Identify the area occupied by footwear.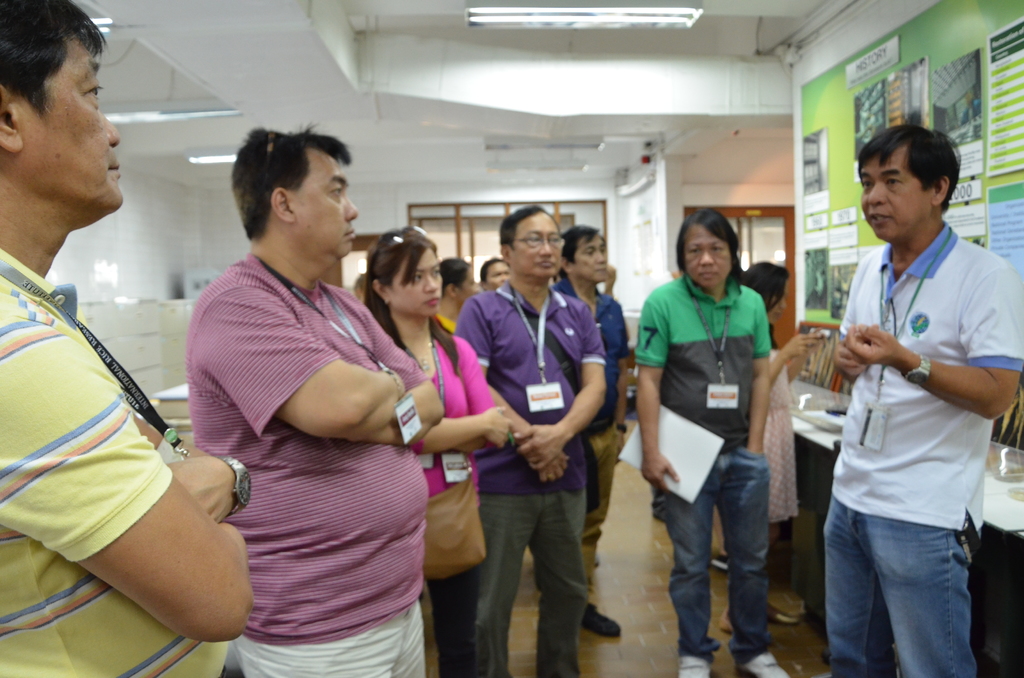
Area: x1=714 y1=552 x2=730 y2=576.
